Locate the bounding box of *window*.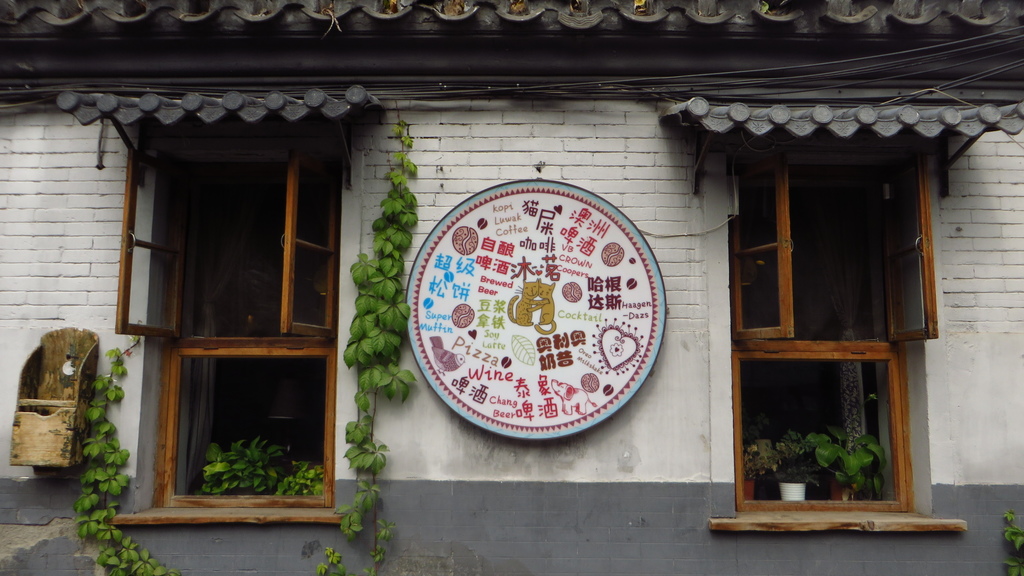
Bounding box: [left=724, top=131, right=956, bottom=532].
